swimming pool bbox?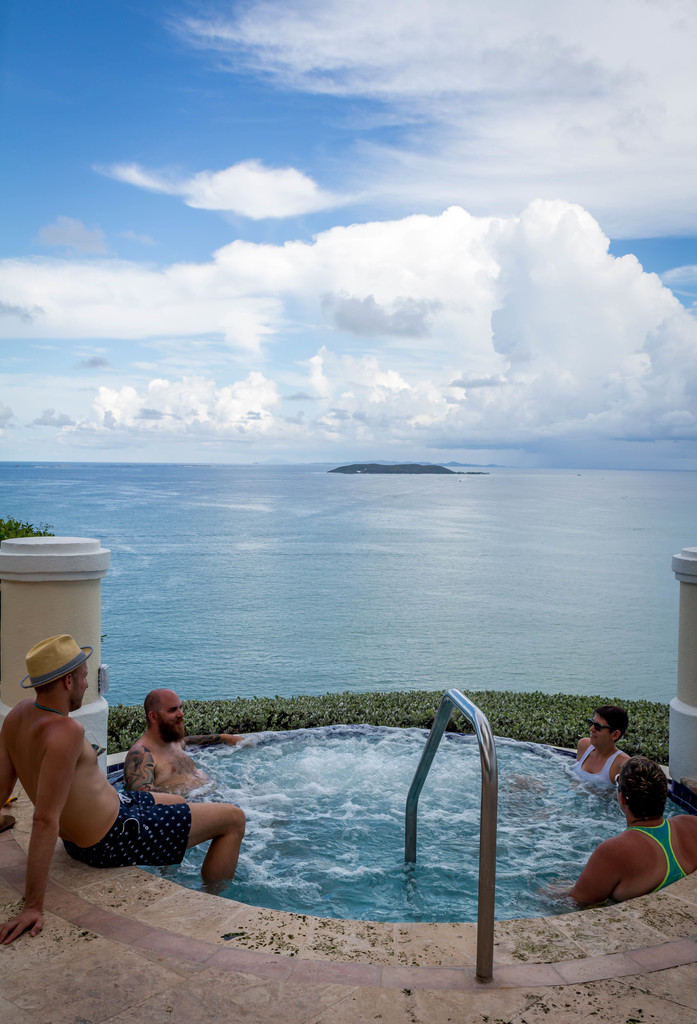
[0, 724, 696, 993]
